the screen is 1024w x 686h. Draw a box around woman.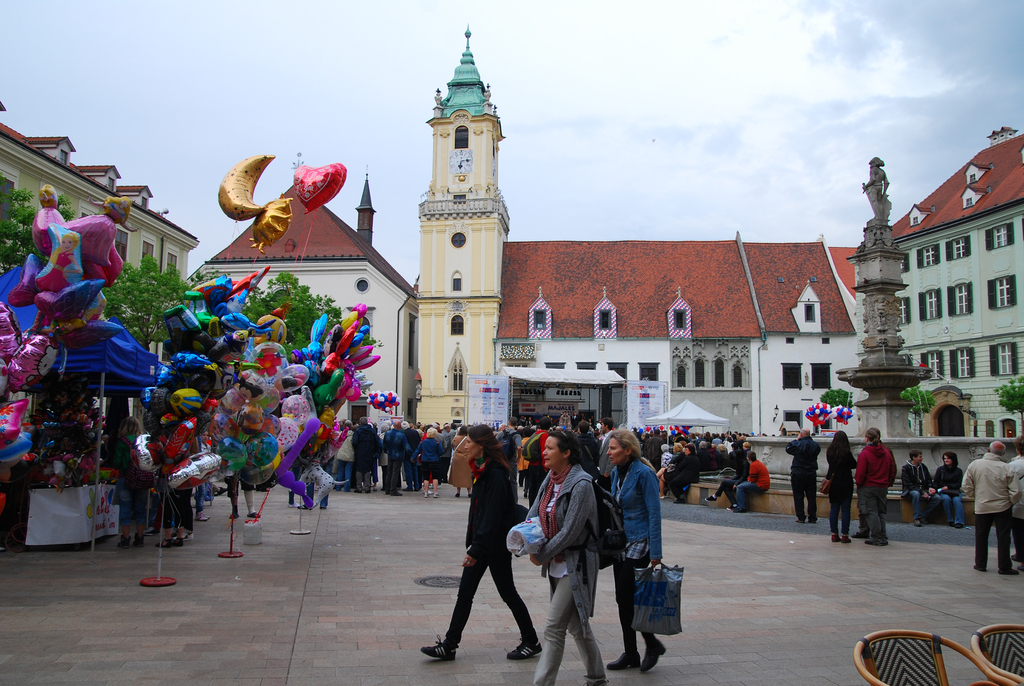
left=824, top=434, right=852, bottom=541.
